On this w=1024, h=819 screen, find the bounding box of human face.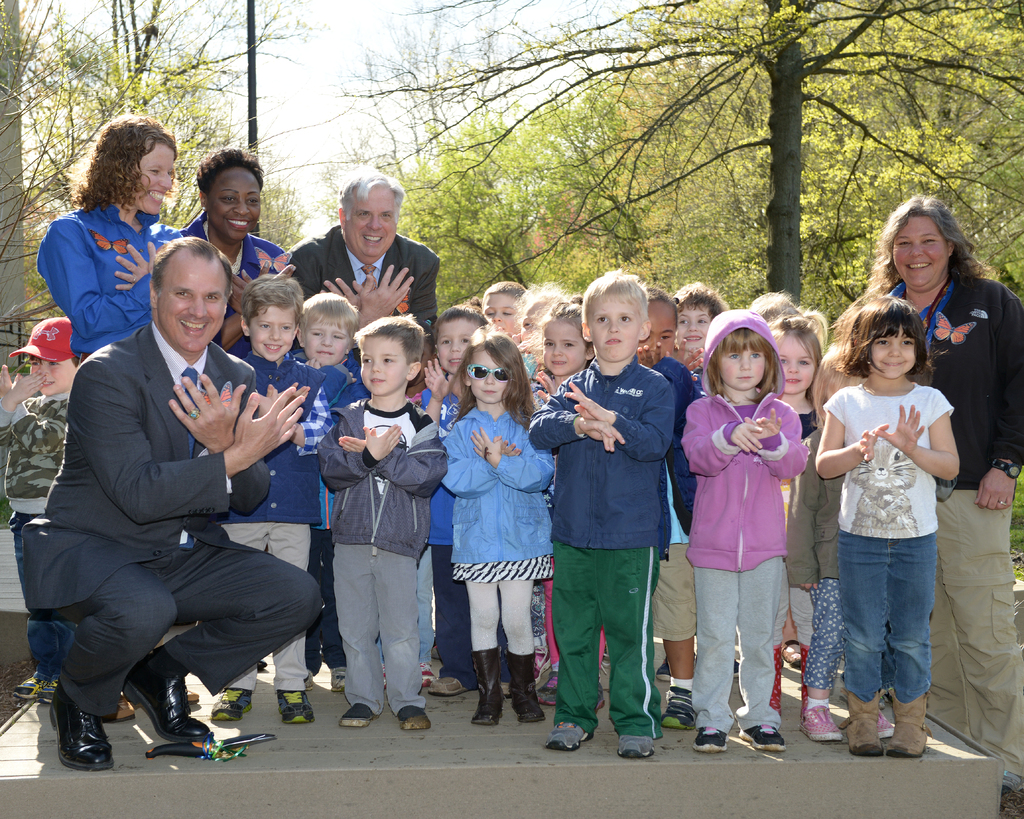
Bounding box: [587, 298, 647, 360].
